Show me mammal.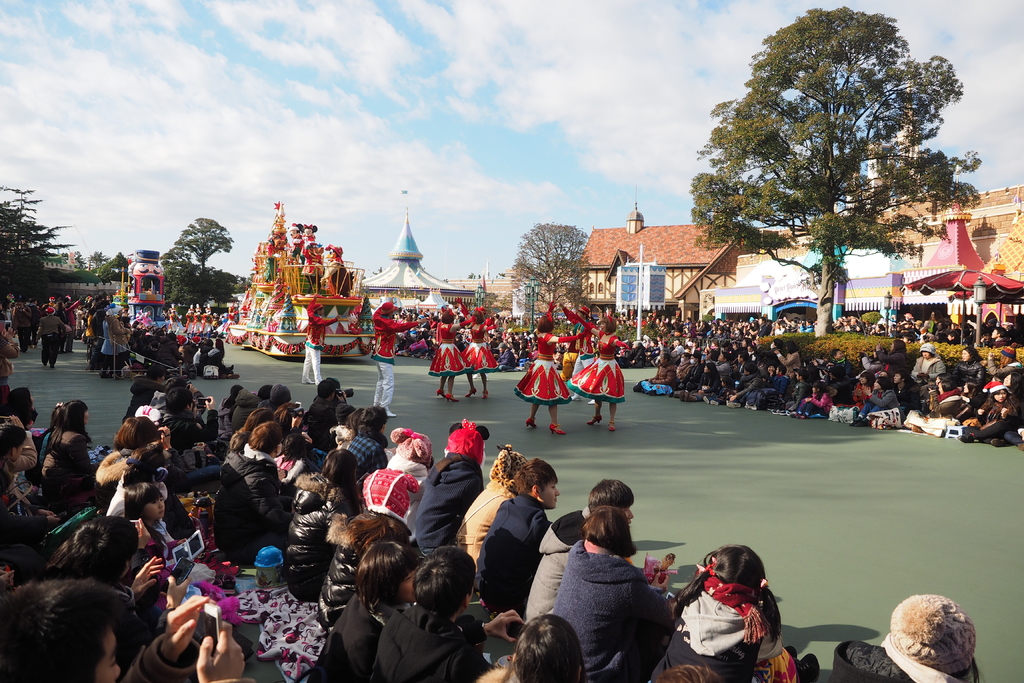
mammal is here: 303, 292, 341, 389.
